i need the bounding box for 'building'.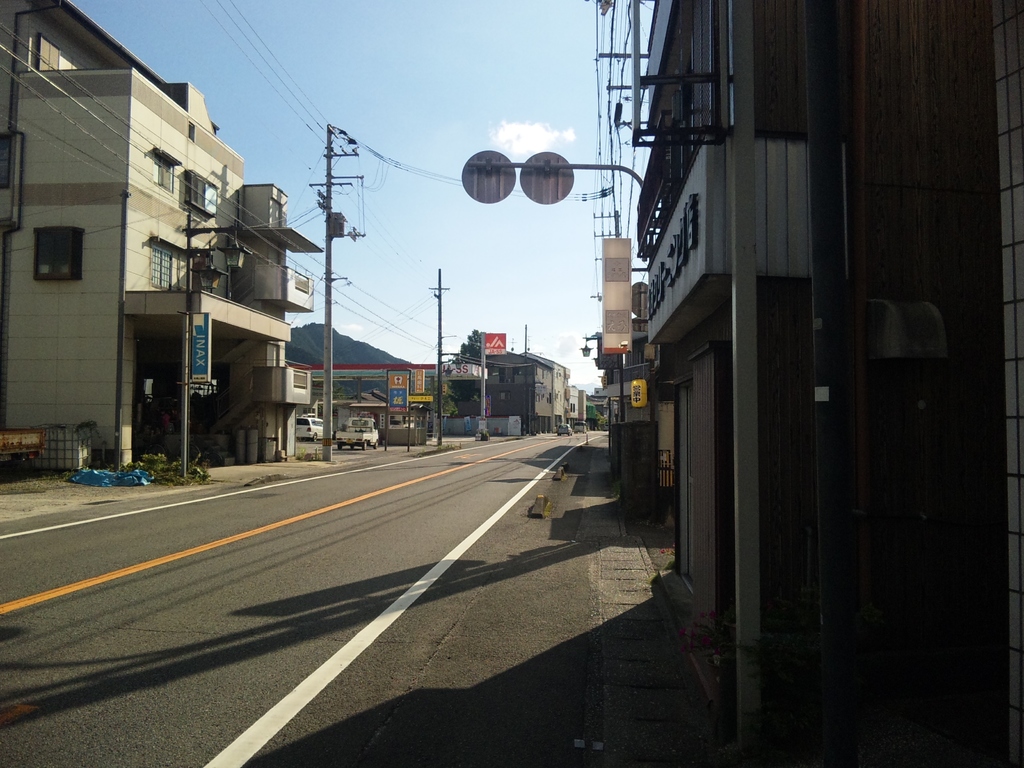
Here it is: [x1=442, y1=352, x2=566, y2=433].
